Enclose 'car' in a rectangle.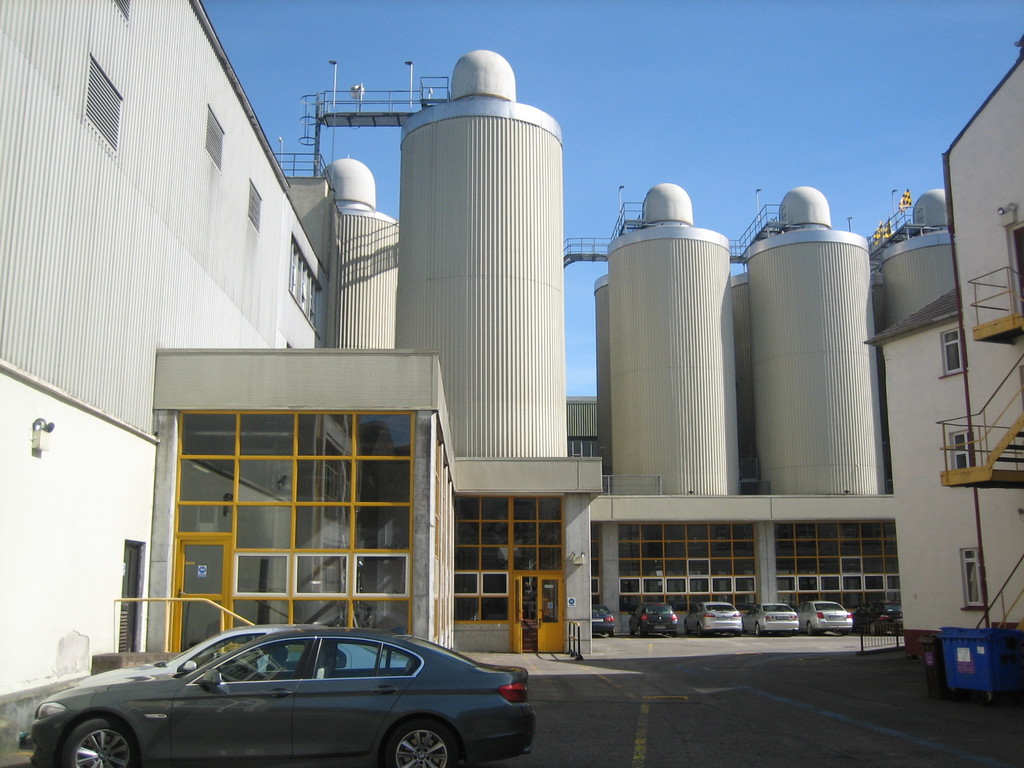
<bbox>589, 607, 614, 637</bbox>.
